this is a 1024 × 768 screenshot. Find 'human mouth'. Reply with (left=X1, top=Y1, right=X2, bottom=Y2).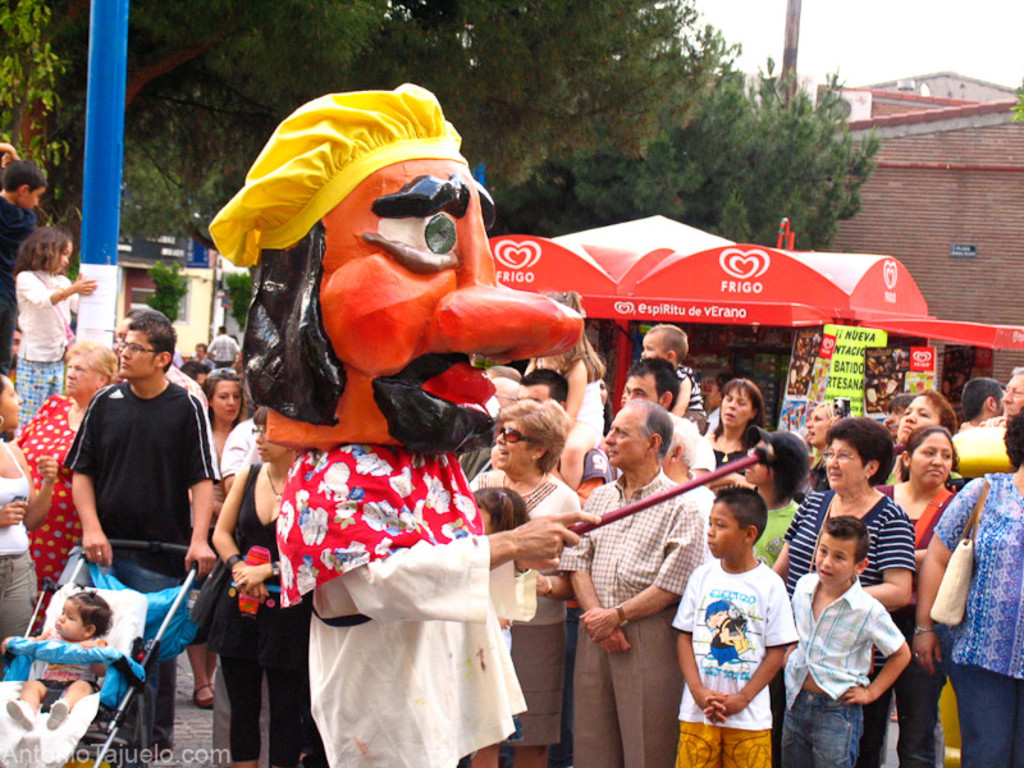
(left=611, top=453, right=614, bottom=454).
